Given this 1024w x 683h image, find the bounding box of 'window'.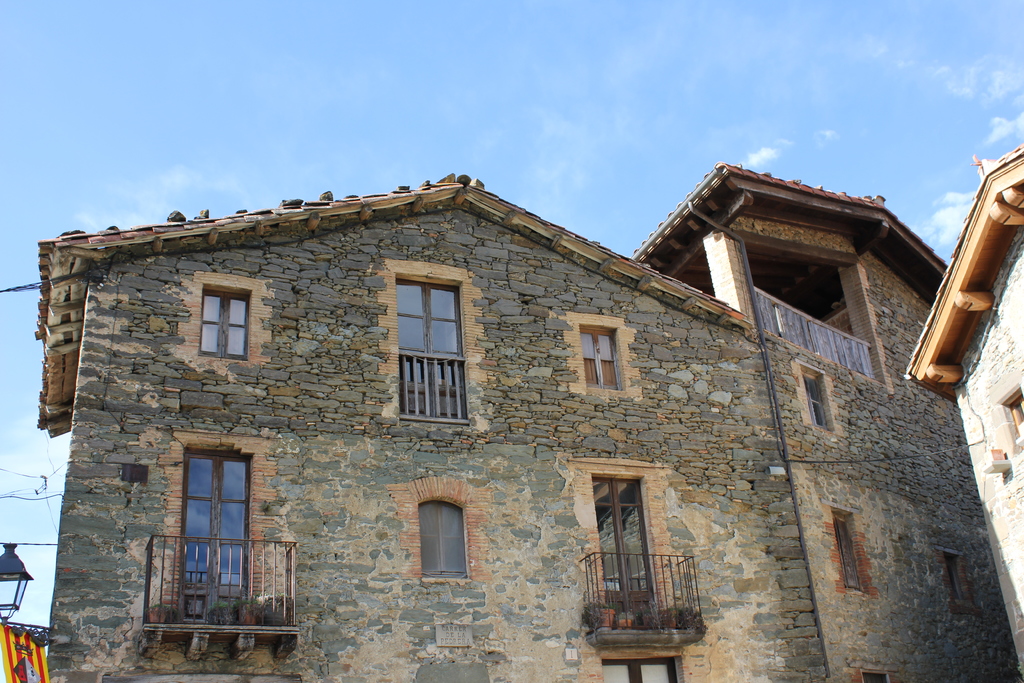
BBox(832, 514, 863, 594).
